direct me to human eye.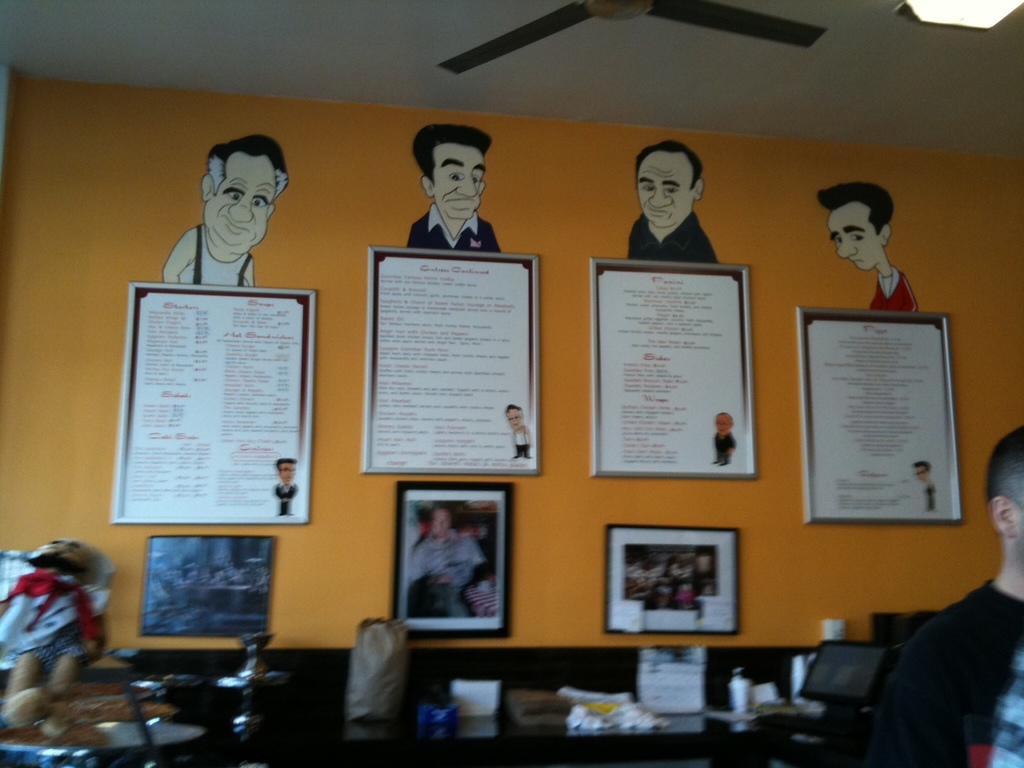
Direction: x1=222 y1=190 x2=241 y2=204.
